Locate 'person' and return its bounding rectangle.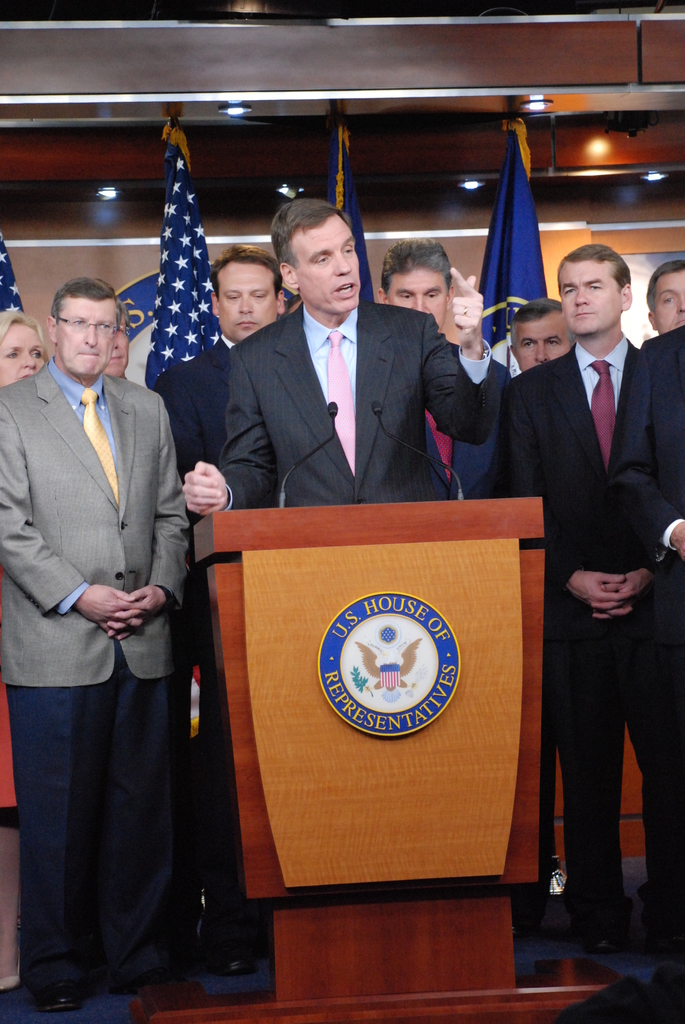
region(519, 206, 673, 926).
